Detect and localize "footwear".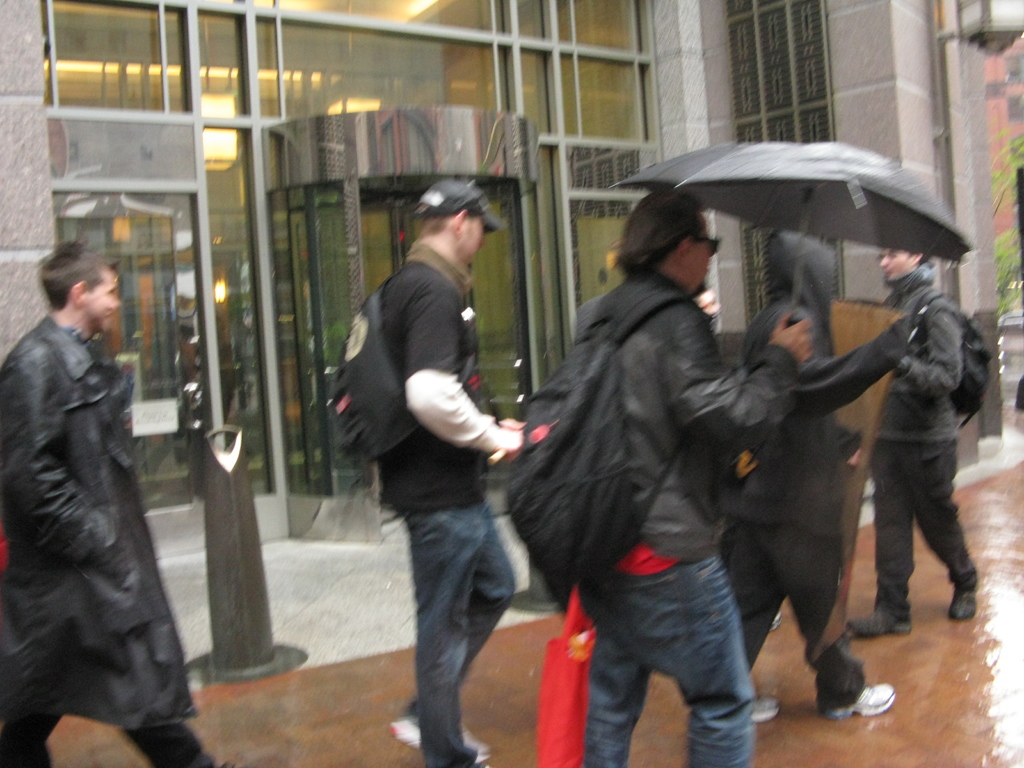
Localized at bbox(845, 609, 904, 637).
